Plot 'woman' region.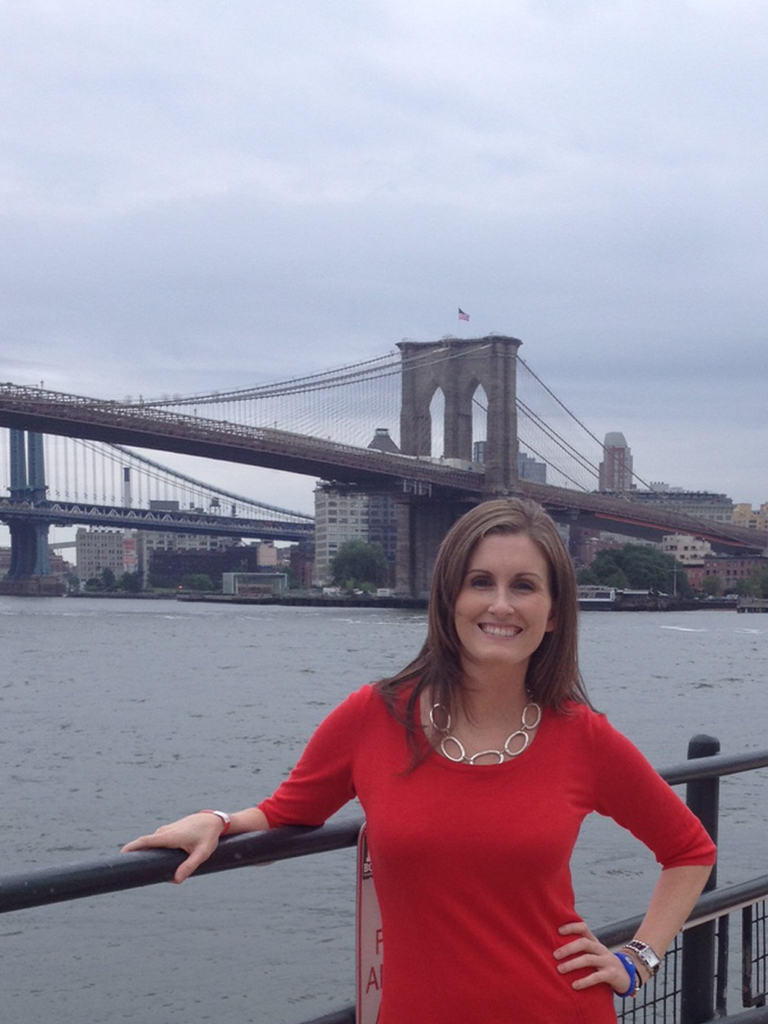
Plotted at region(84, 496, 756, 989).
